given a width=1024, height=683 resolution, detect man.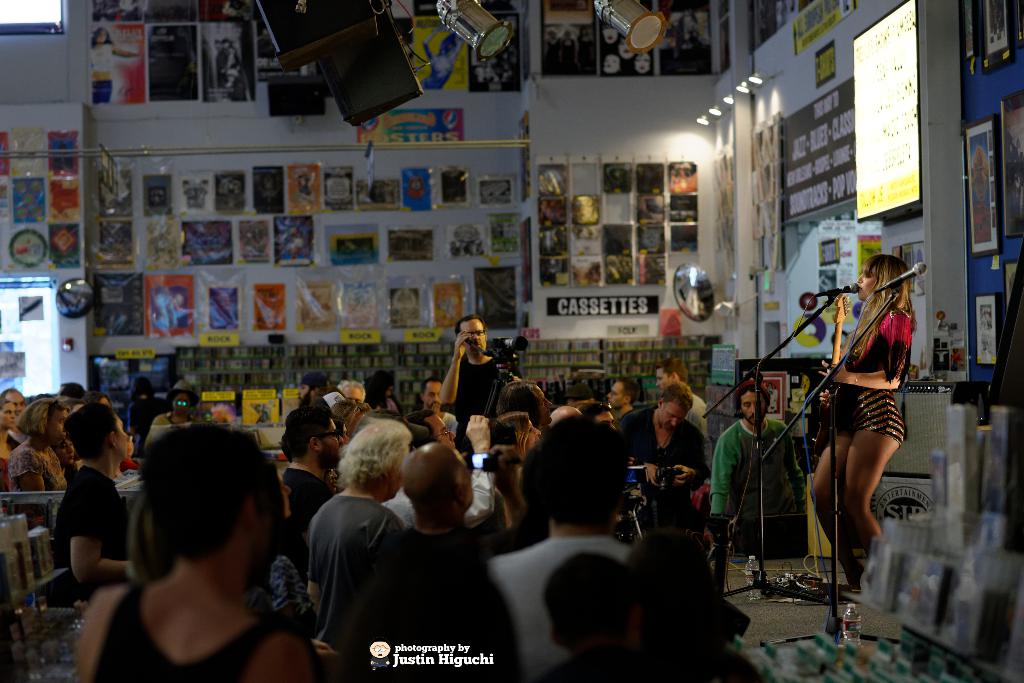
bbox=[622, 384, 710, 513].
